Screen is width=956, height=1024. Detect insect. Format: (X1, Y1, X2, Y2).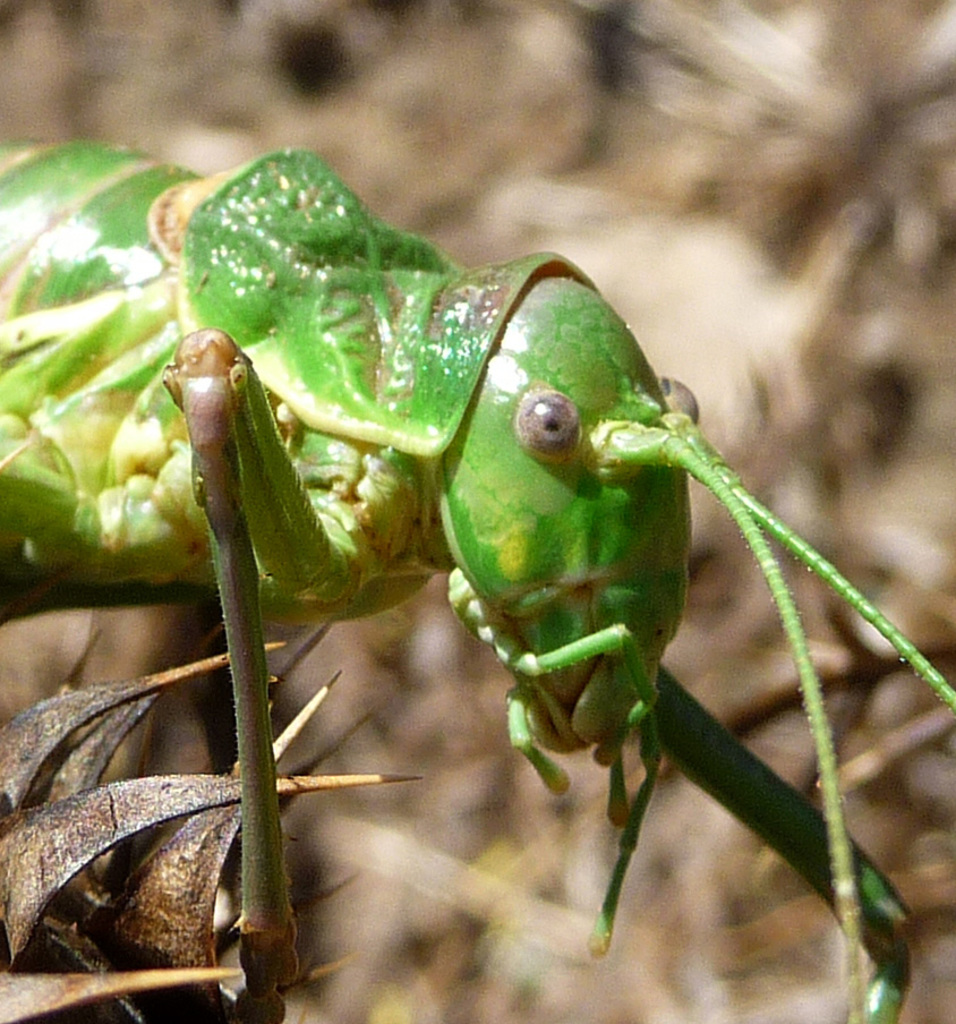
(0, 140, 955, 1021).
